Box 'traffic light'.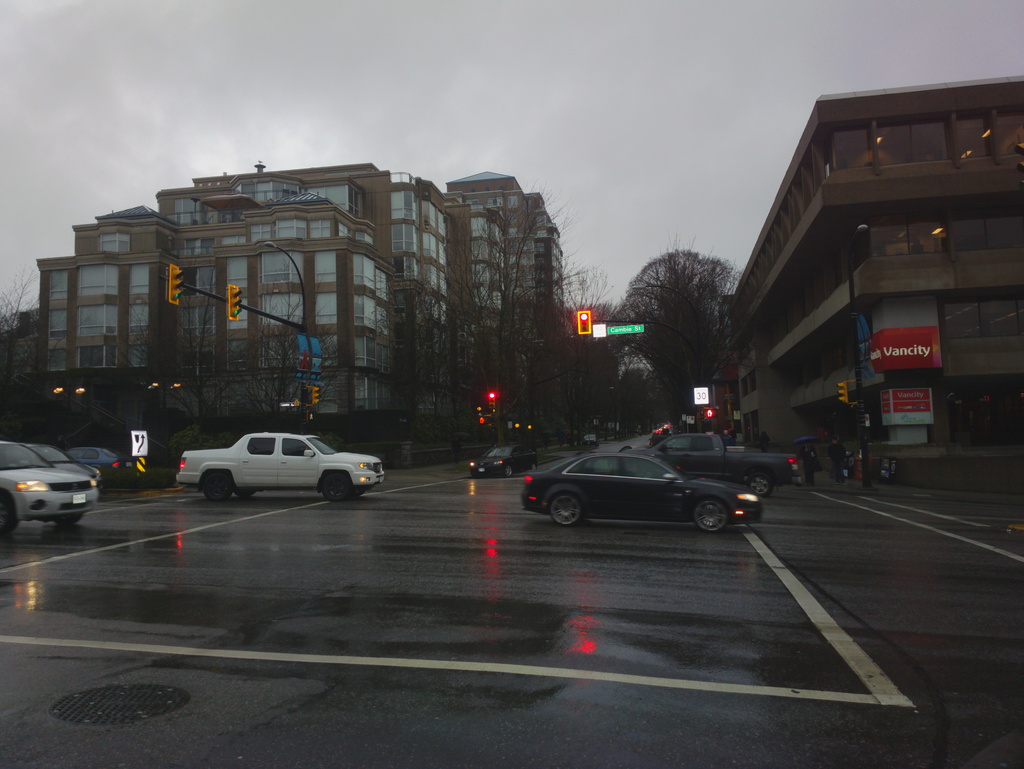
<region>312, 385, 320, 404</region>.
